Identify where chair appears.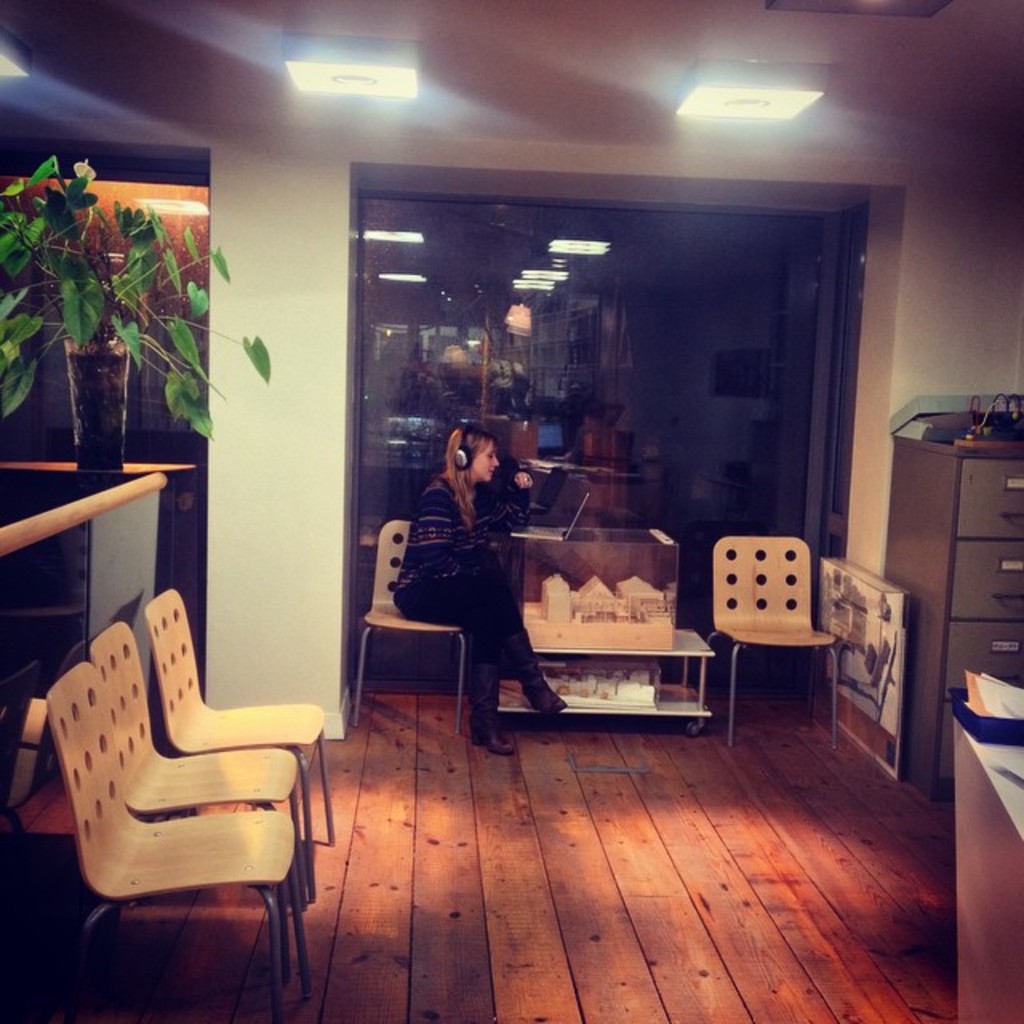
Appears at <bbox>46, 666, 312, 1022</bbox>.
